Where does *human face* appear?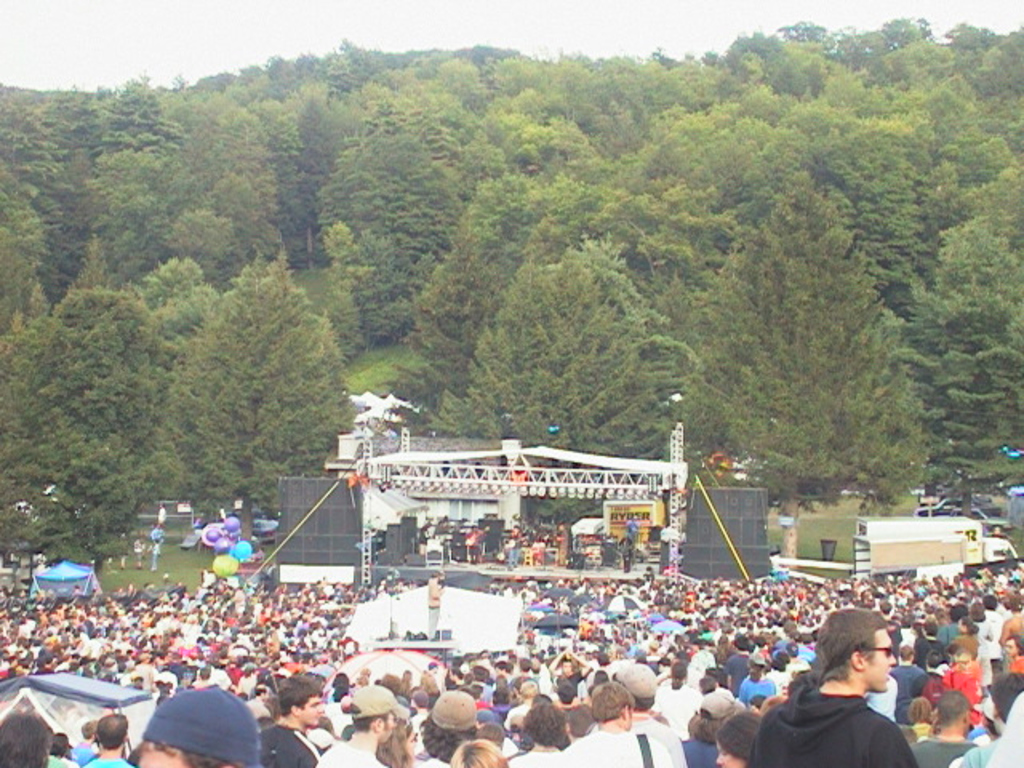
Appears at crop(298, 694, 326, 728).
